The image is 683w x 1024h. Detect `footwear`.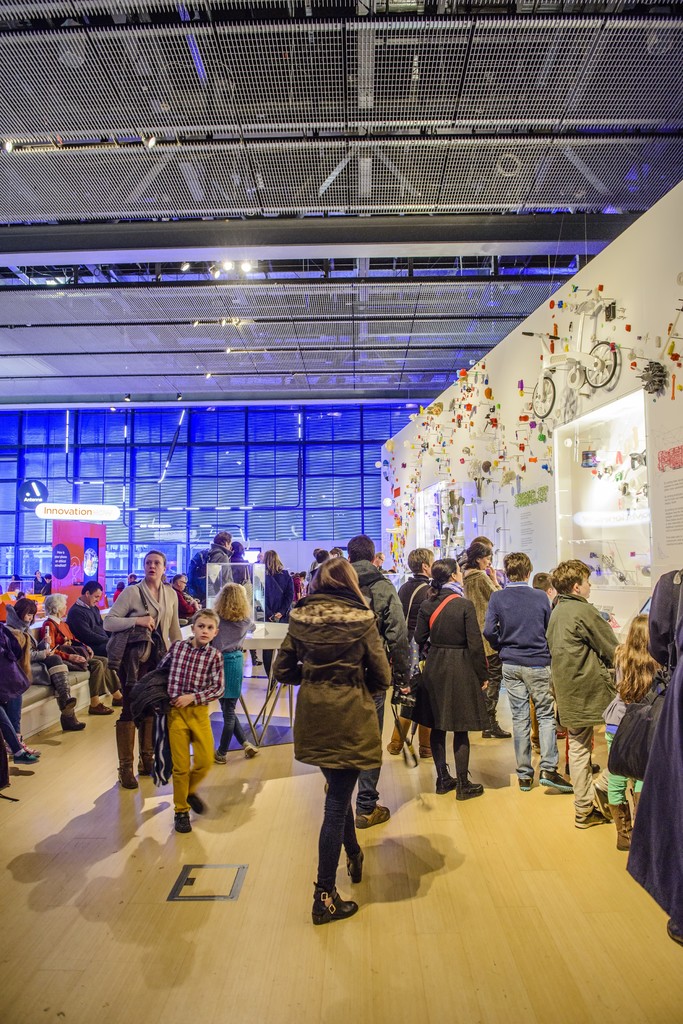
Detection: pyautogui.locateOnScreen(613, 809, 636, 844).
